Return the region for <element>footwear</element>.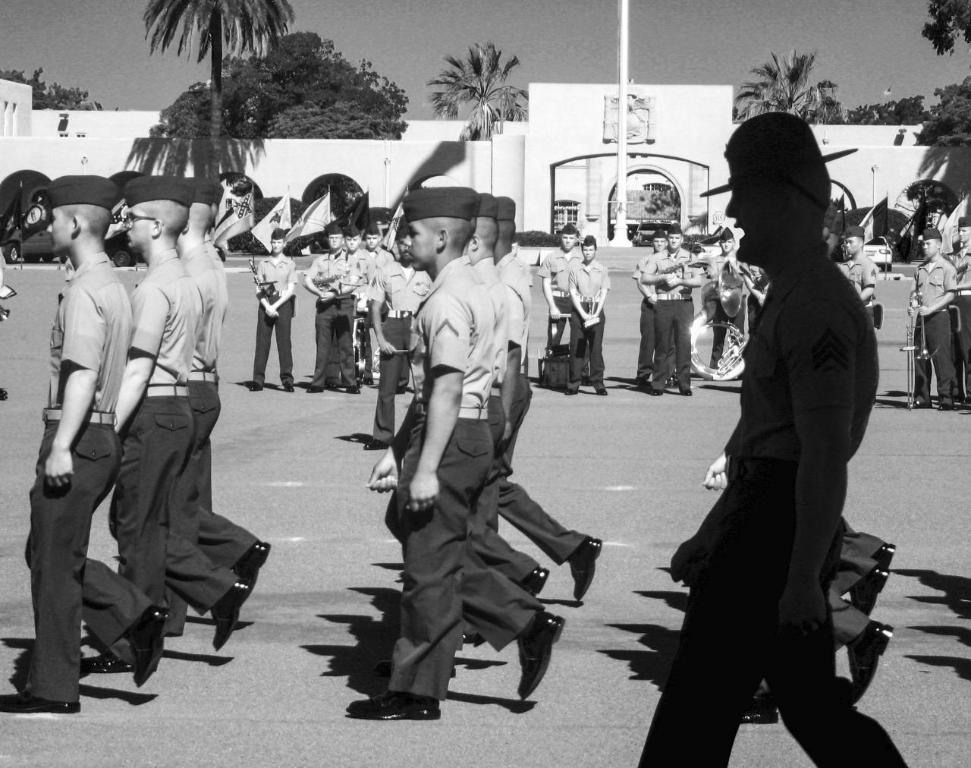
(left=347, top=385, right=358, bottom=395).
